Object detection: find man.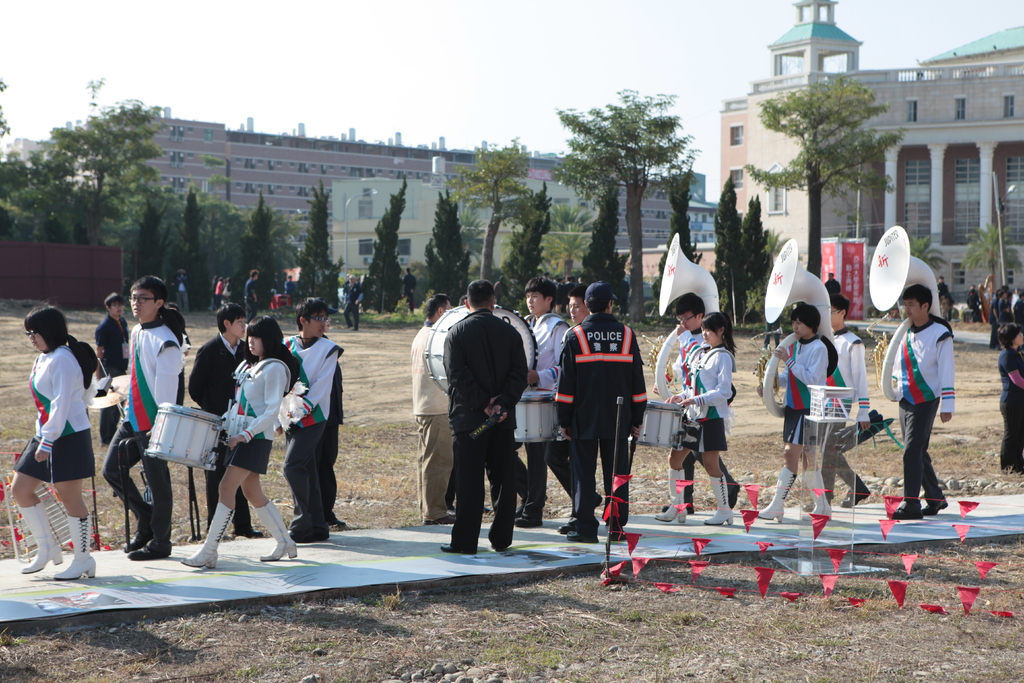
<box>92,293,127,444</box>.
